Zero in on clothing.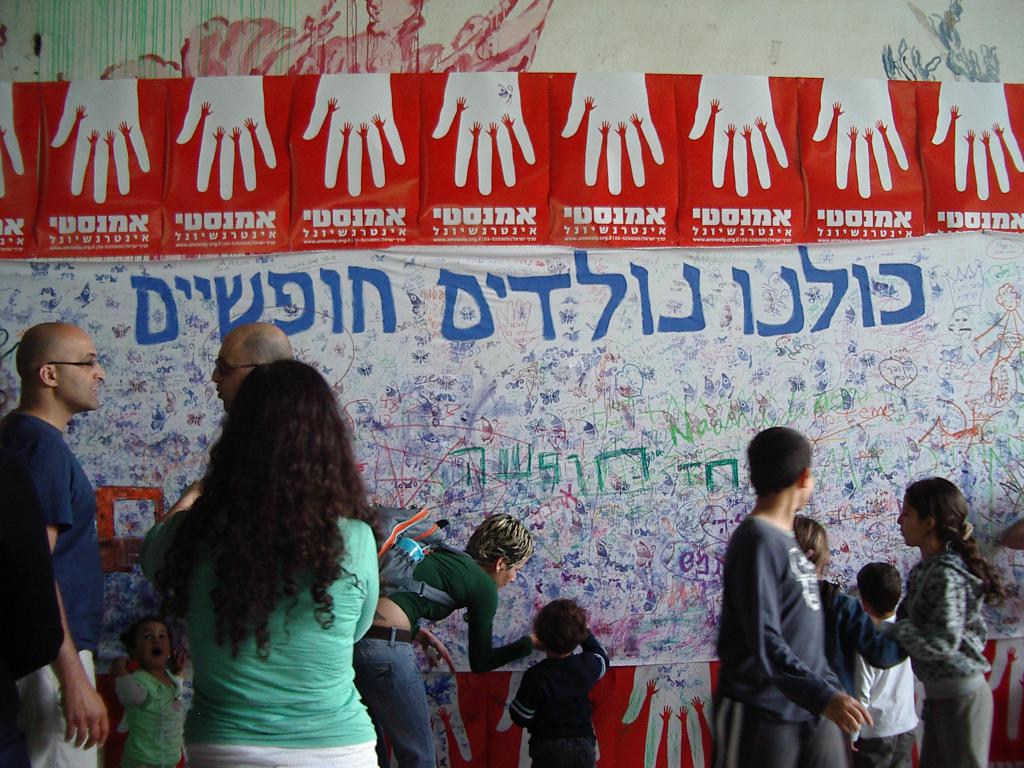
Zeroed in: pyautogui.locateOnScreen(509, 630, 613, 764).
